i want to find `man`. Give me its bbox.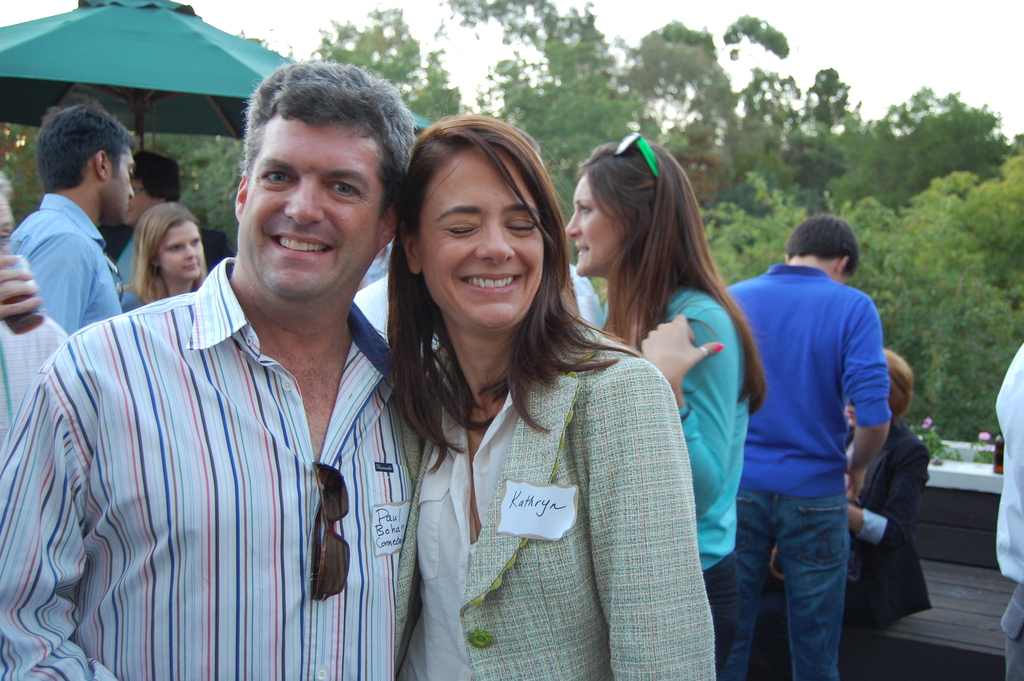
(left=4, top=100, right=138, bottom=334).
